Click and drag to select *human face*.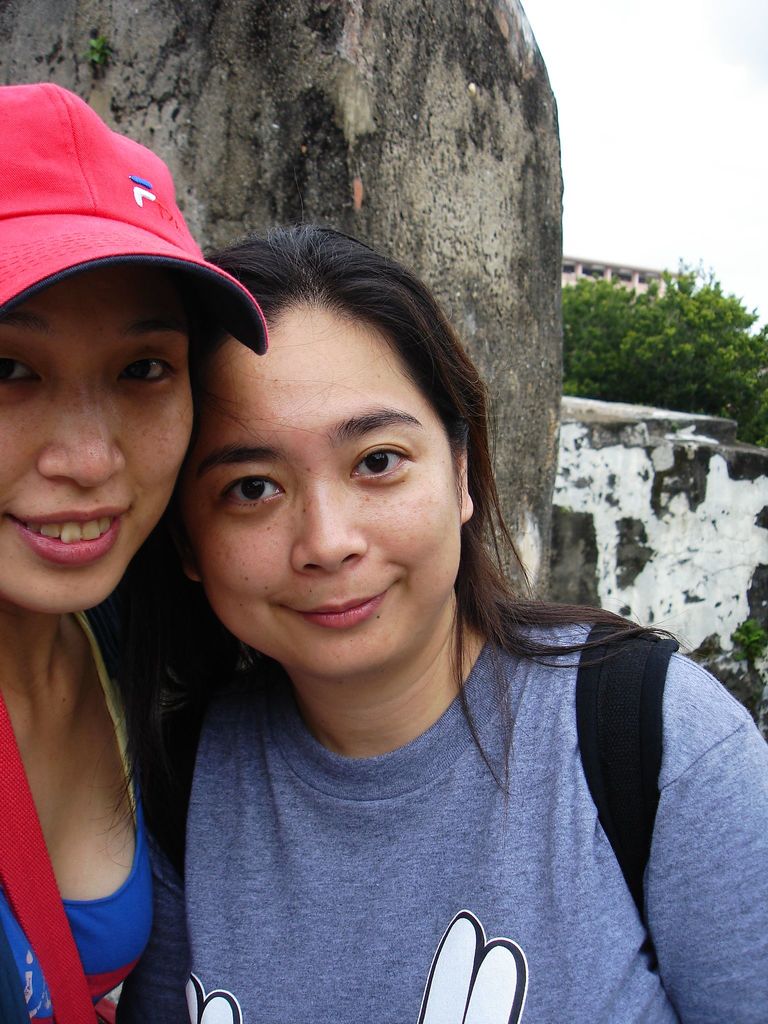
Selection: 0:253:190:612.
